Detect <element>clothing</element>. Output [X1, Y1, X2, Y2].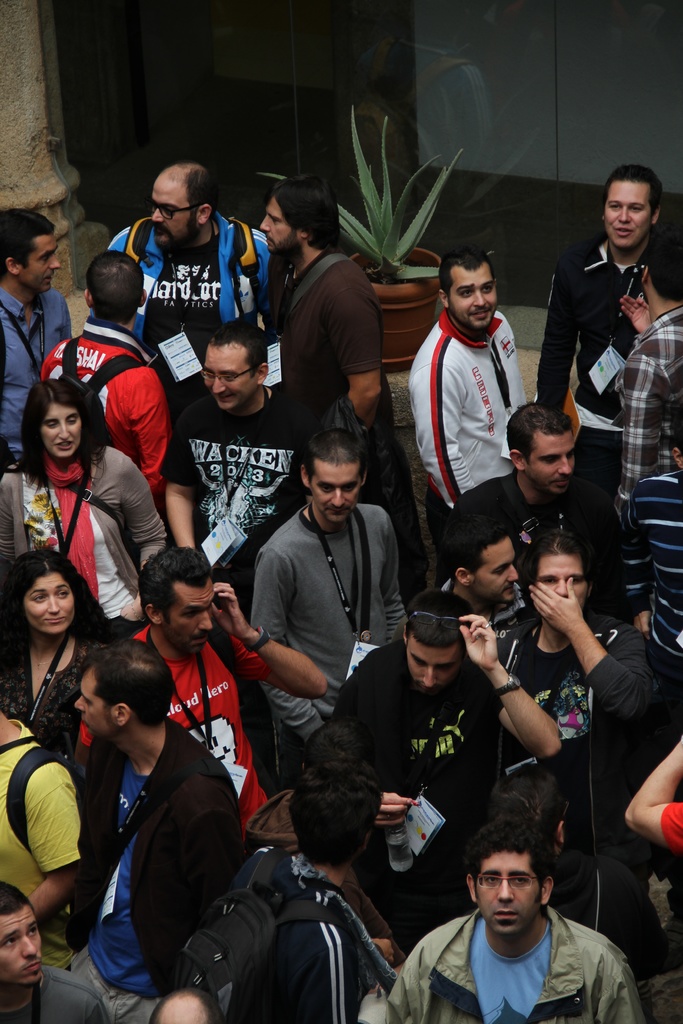
[178, 841, 360, 1023].
